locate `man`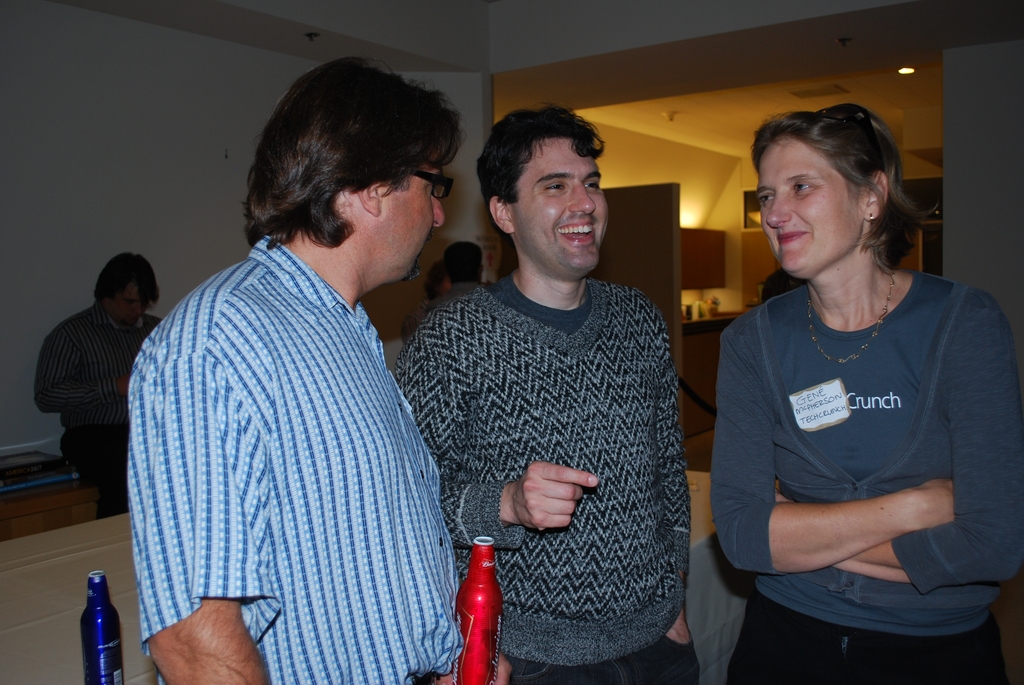
(31, 251, 172, 477)
